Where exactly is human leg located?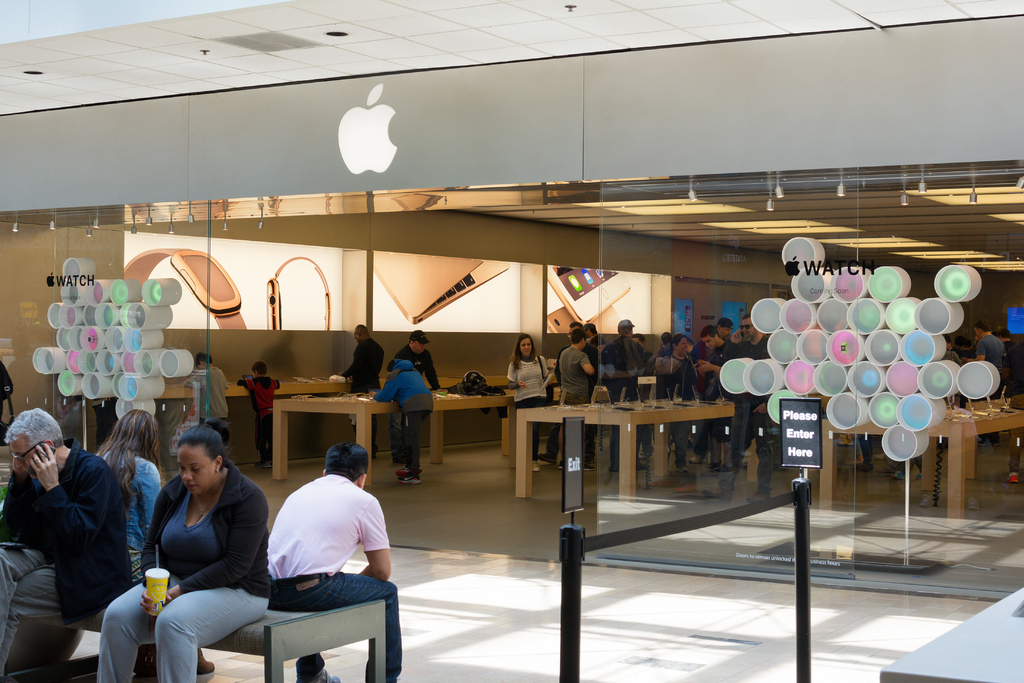
Its bounding box is <bbox>370, 413, 378, 460</bbox>.
